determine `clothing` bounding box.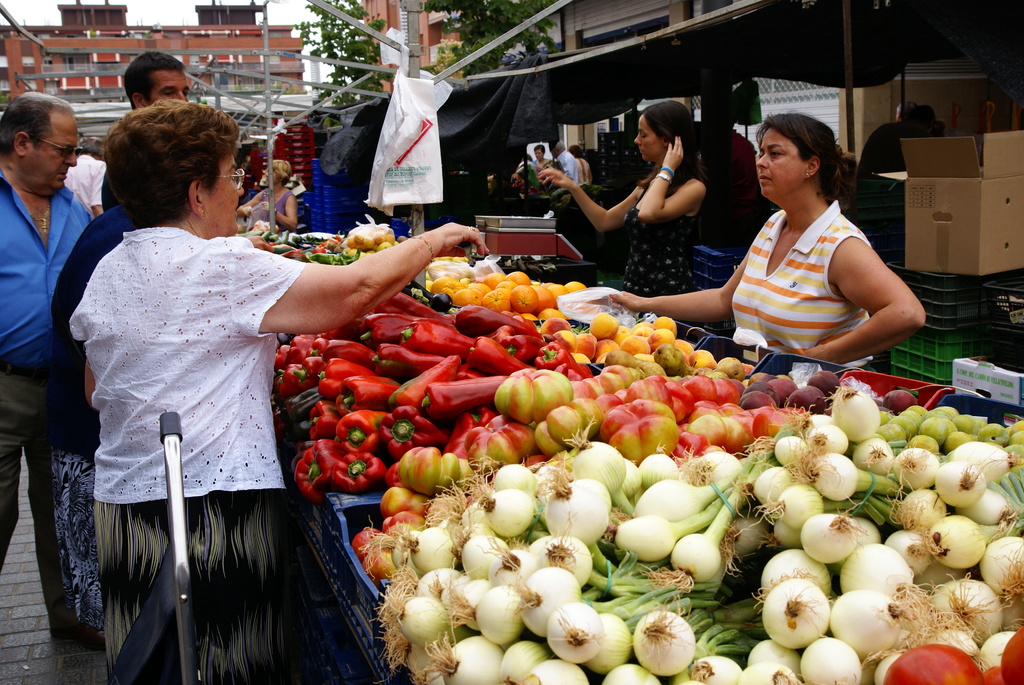
Determined: (x1=68, y1=220, x2=315, y2=684).
